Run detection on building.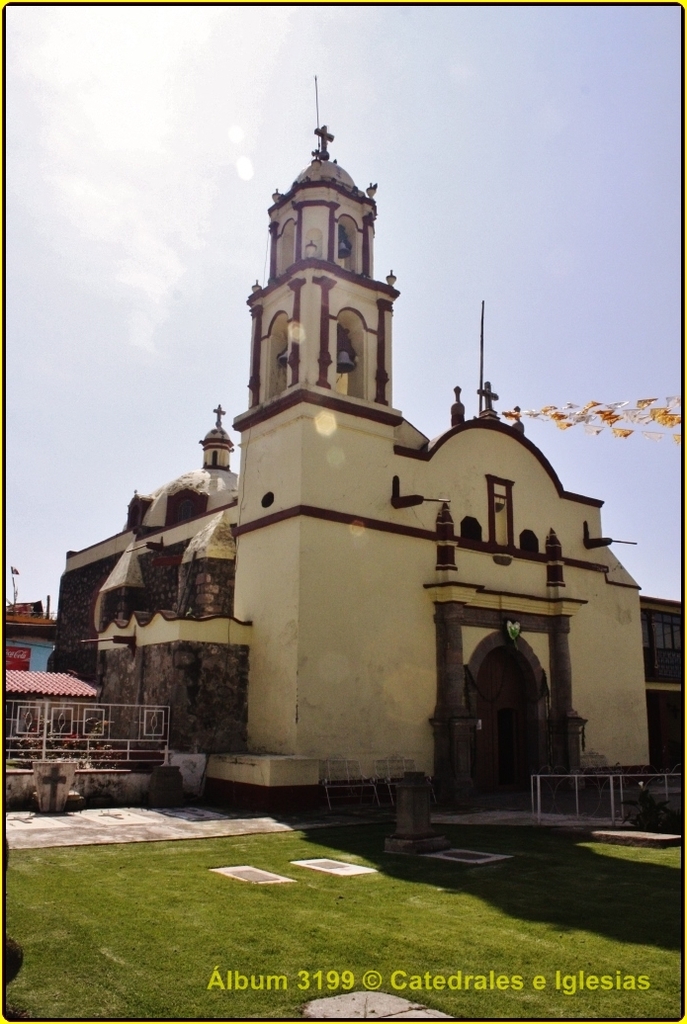
Result: x1=2 y1=126 x2=686 y2=822.
